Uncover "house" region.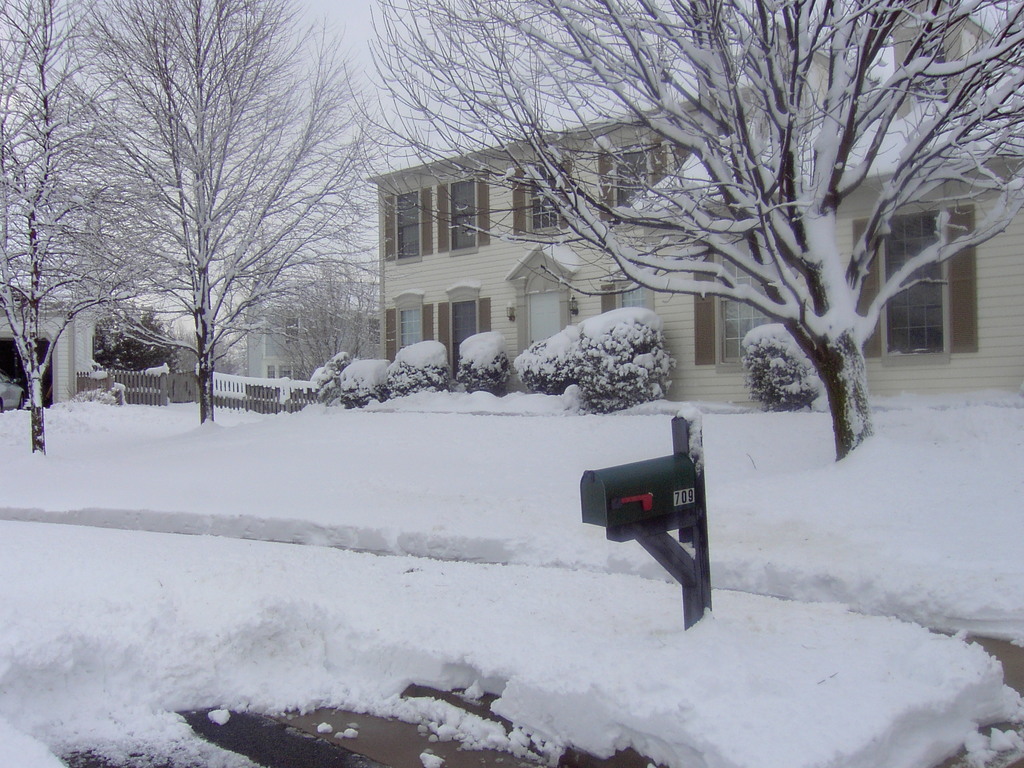
Uncovered: {"x1": 360, "y1": 0, "x2": 1023, "y2": 406}.
